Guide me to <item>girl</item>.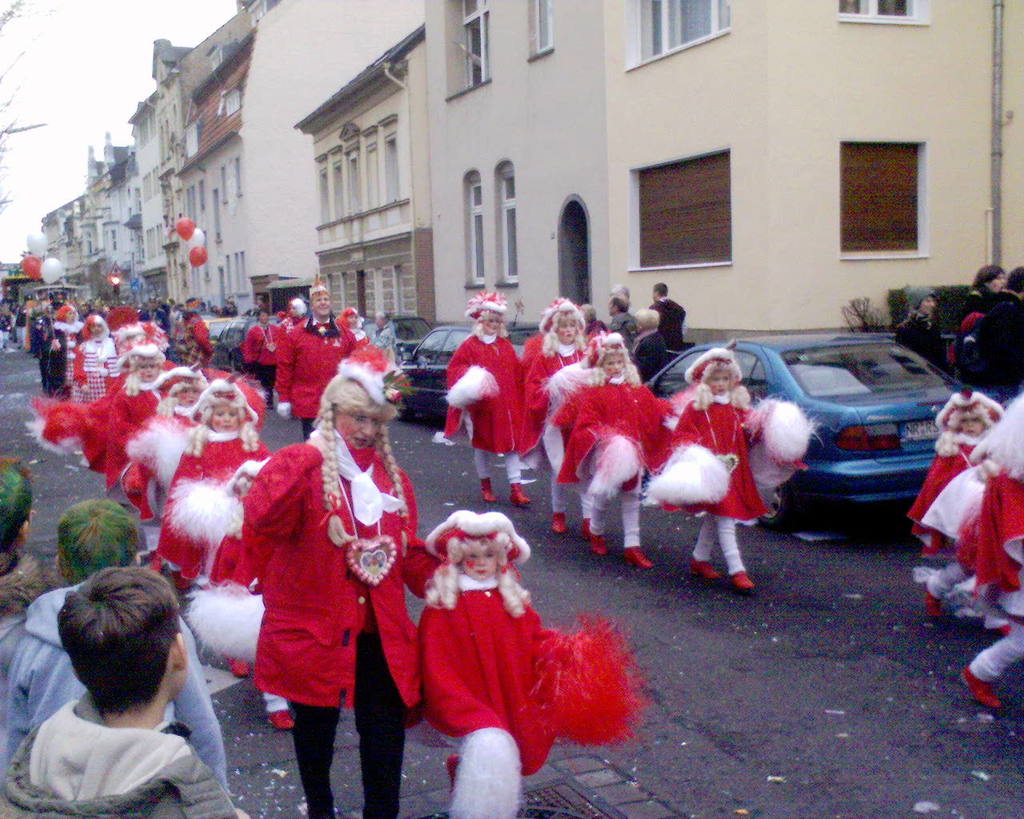
Guidance: bbox=(154, 377, 273, 575).
